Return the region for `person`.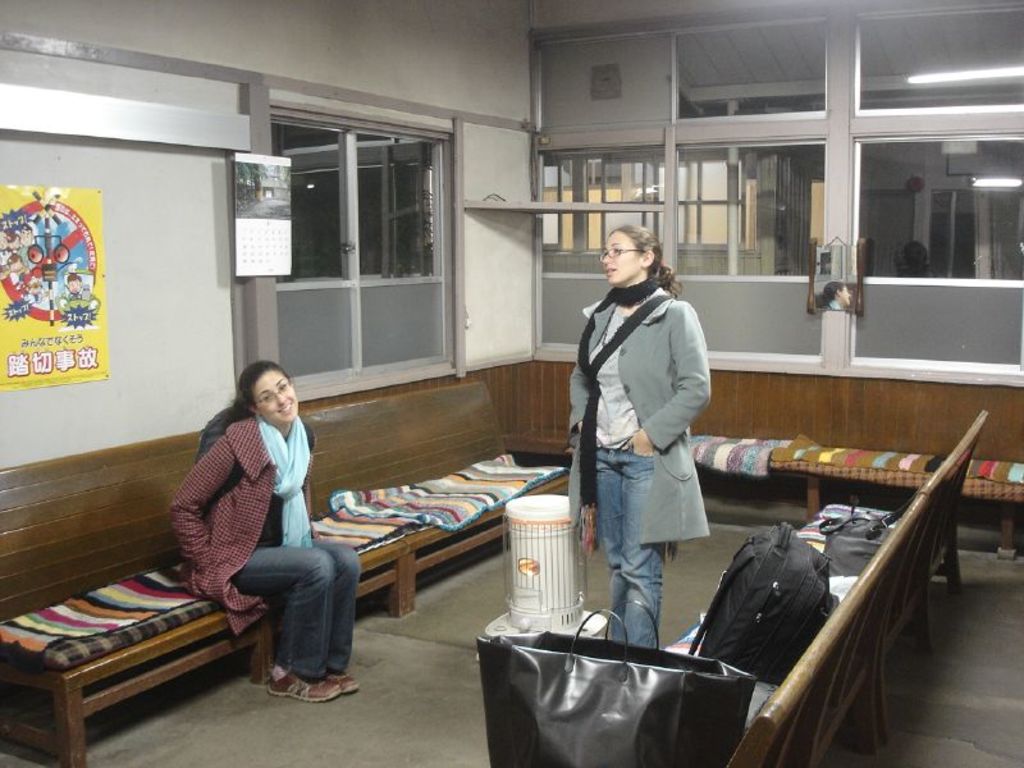
box=[23, 280, 47, 305].
